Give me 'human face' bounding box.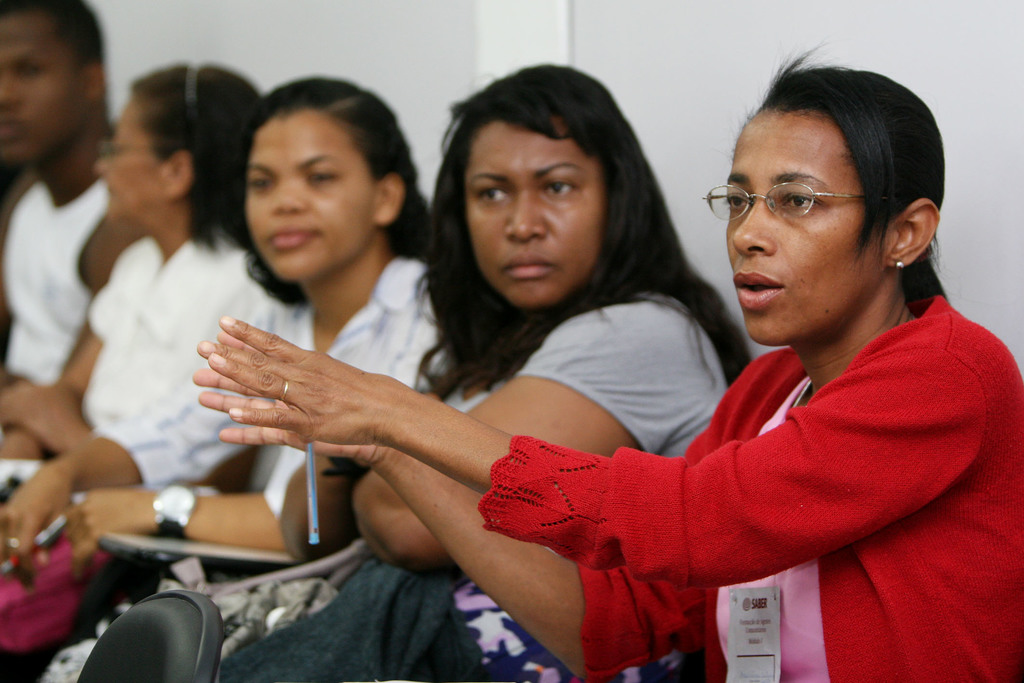
245,110,381,278.
